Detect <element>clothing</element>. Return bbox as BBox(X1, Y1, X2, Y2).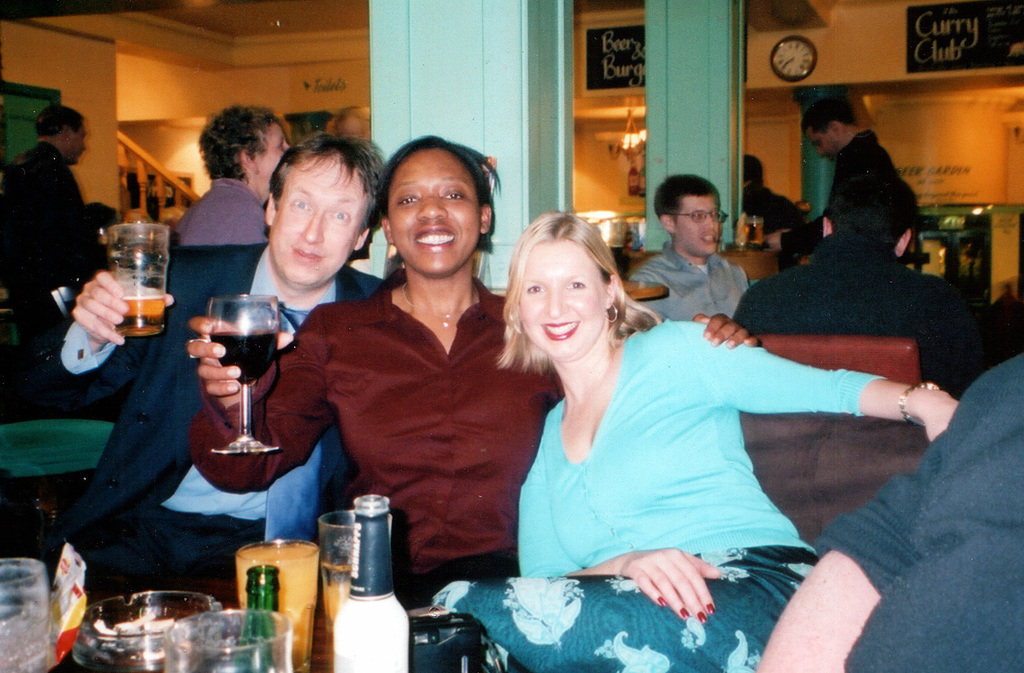
BBox(785, 129, 919, 249).
